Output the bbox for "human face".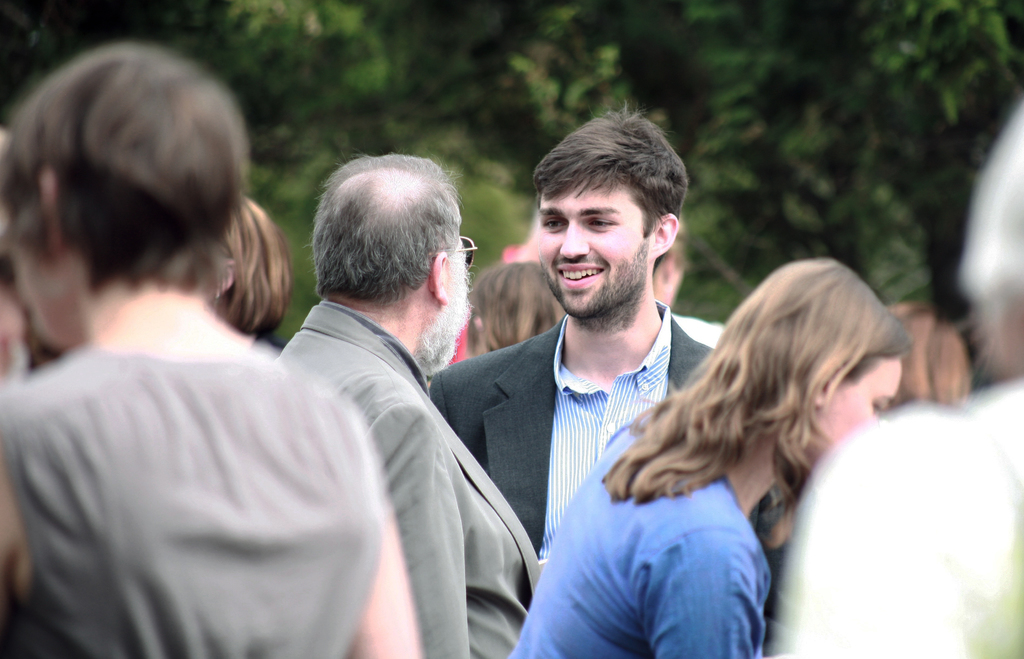
select_region(800, 358, 906, 469).
